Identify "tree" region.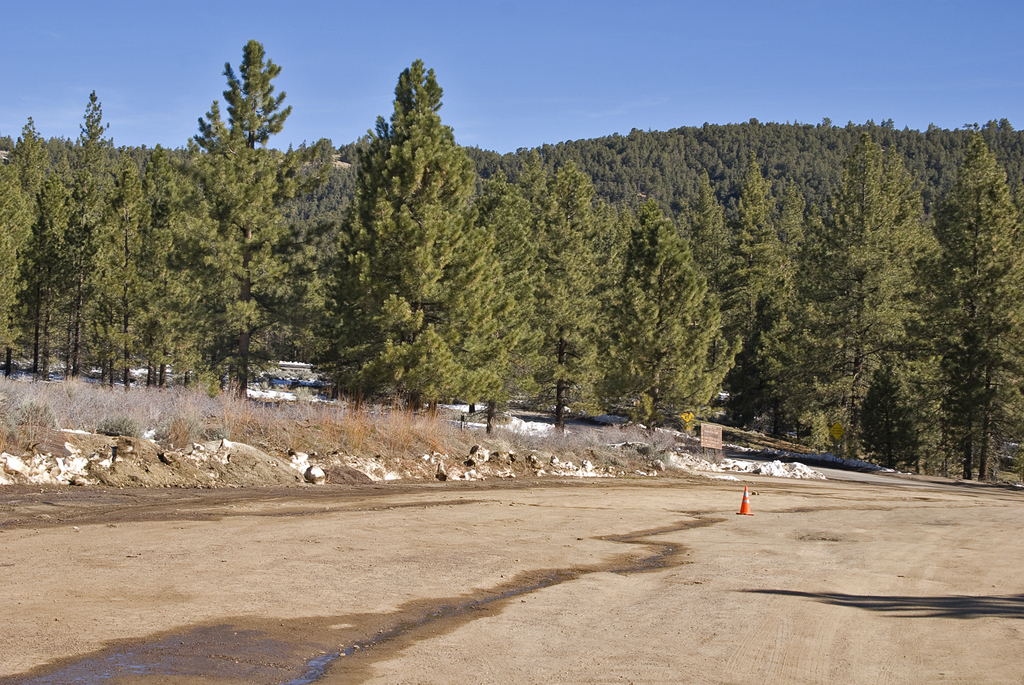
Region: locate(304, 53, 520, 416).
